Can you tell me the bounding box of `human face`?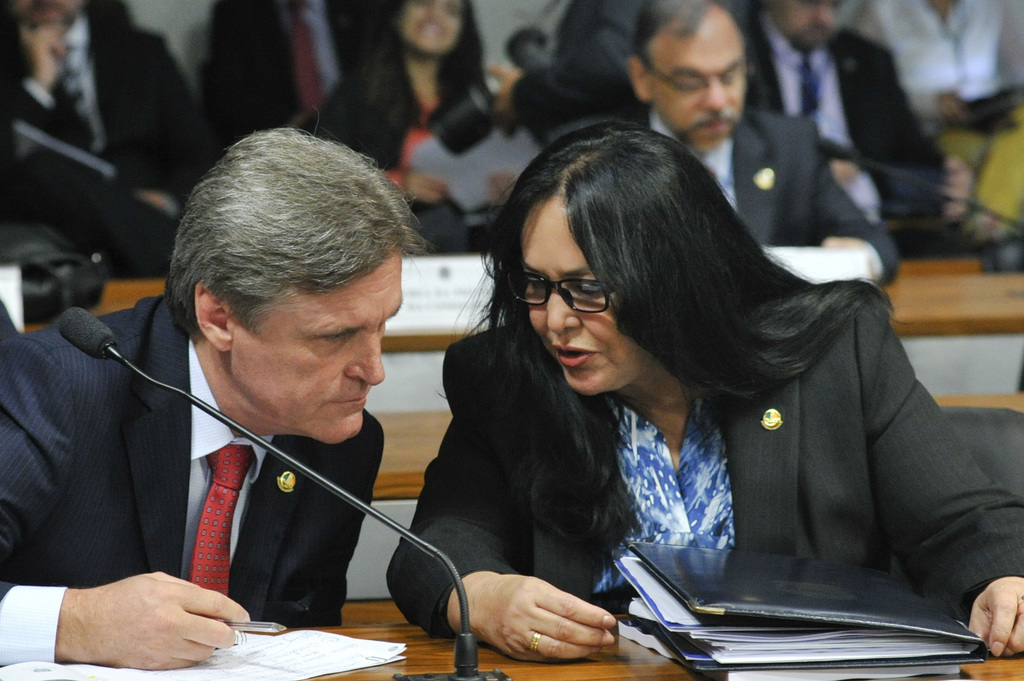
bbox=(227, 253, 404, 442).
